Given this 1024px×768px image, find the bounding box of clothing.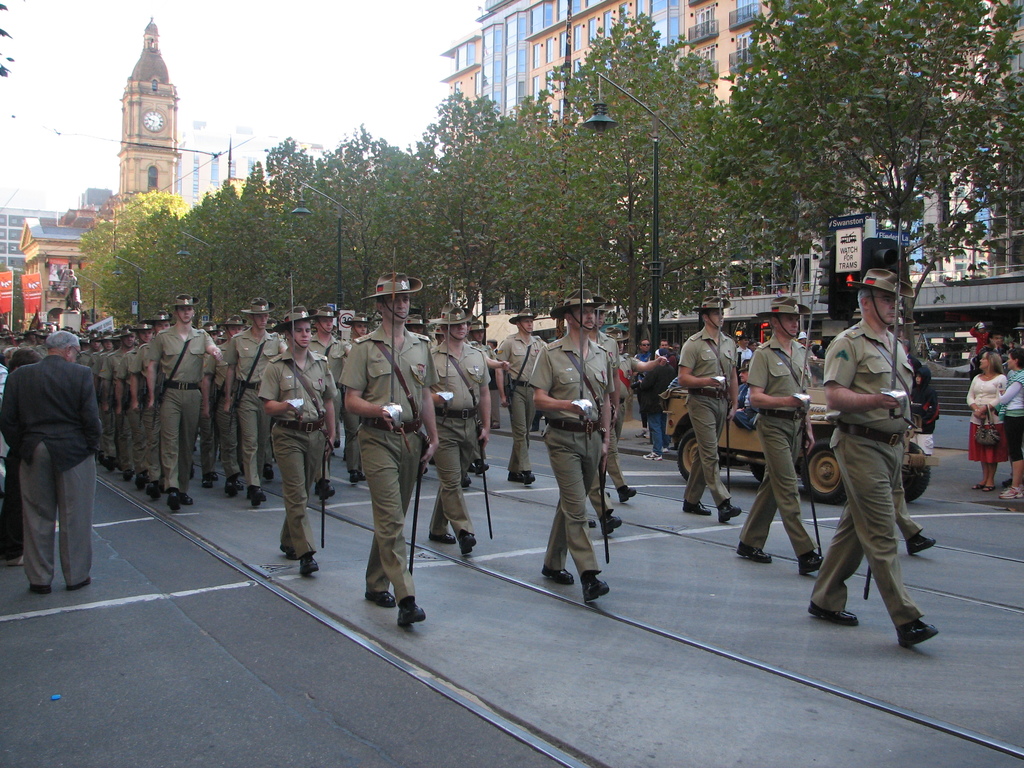
Rect(815, 284, 940, 644).
